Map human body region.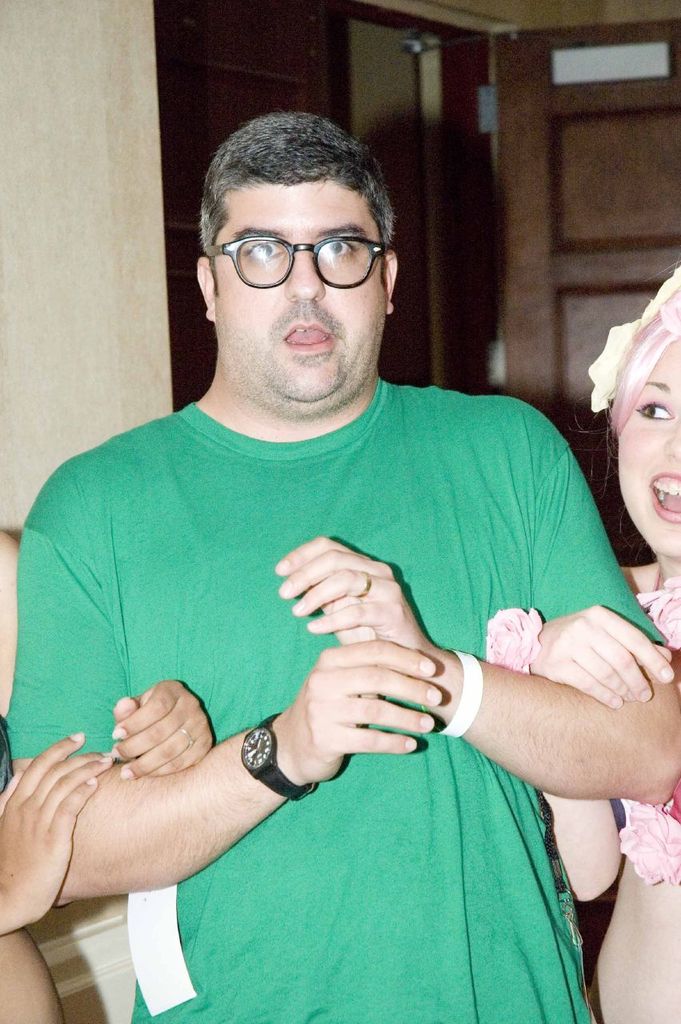
Mapped to pyautogui.locateOnScreen(54, 215, 644, 1015).
